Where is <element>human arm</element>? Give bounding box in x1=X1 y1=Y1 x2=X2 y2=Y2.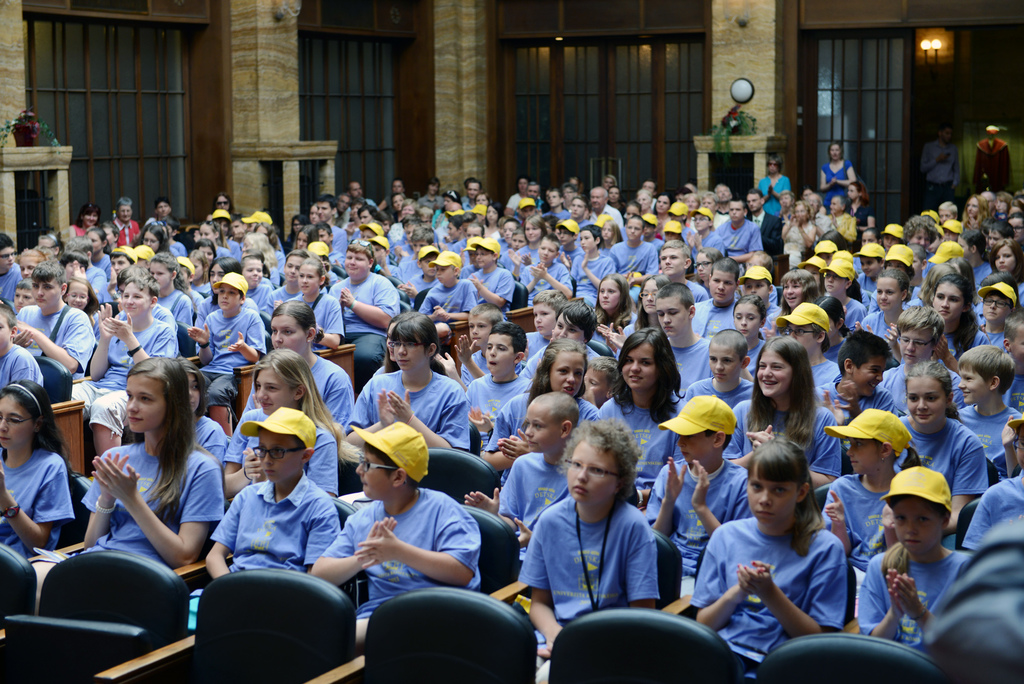
x1=311 y1=425 x2=339 y2=489.
